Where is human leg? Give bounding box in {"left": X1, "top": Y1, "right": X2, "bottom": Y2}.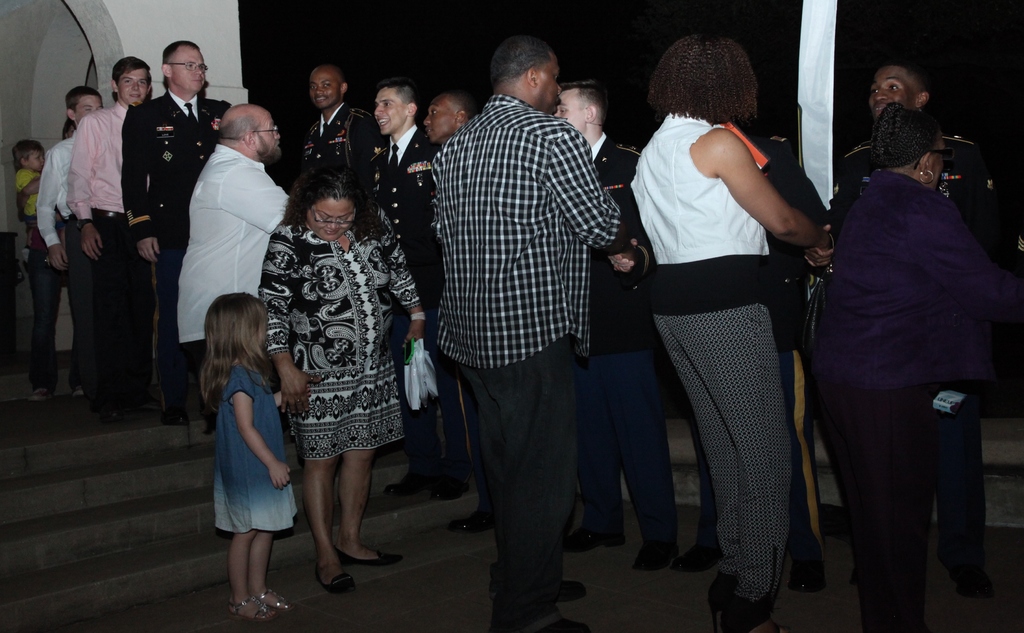
{"left": 671, "top": 308, "right": 765, "bottom": 632}.
